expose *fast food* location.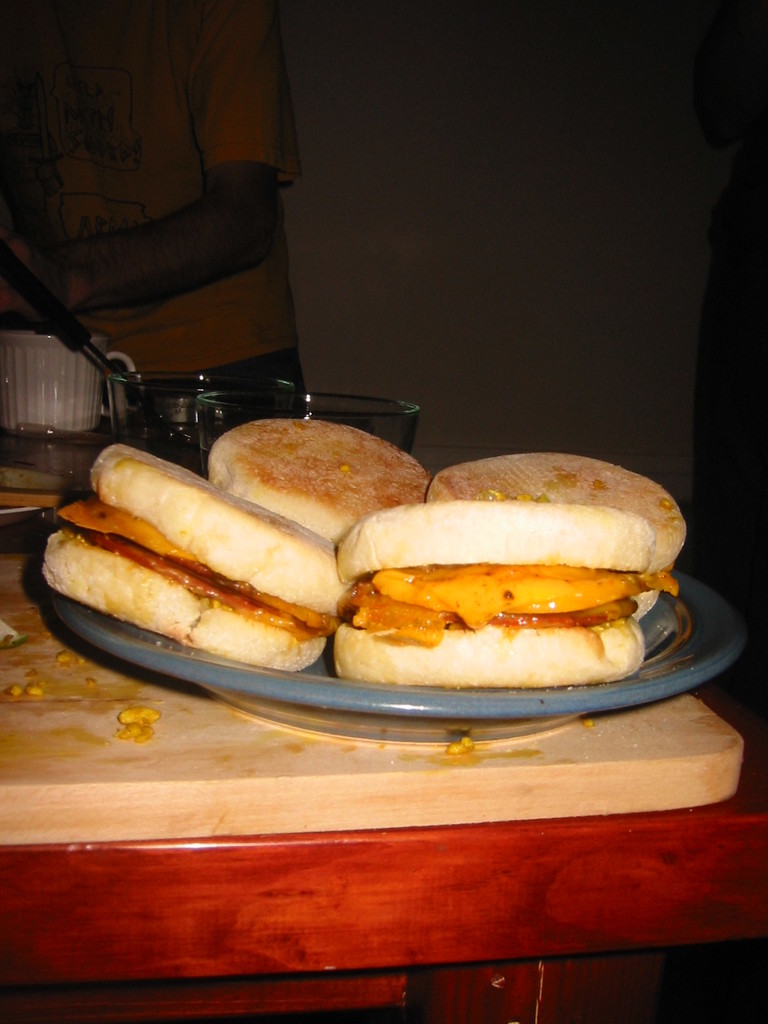
Exposed at region(202, 424, 445, 529).
